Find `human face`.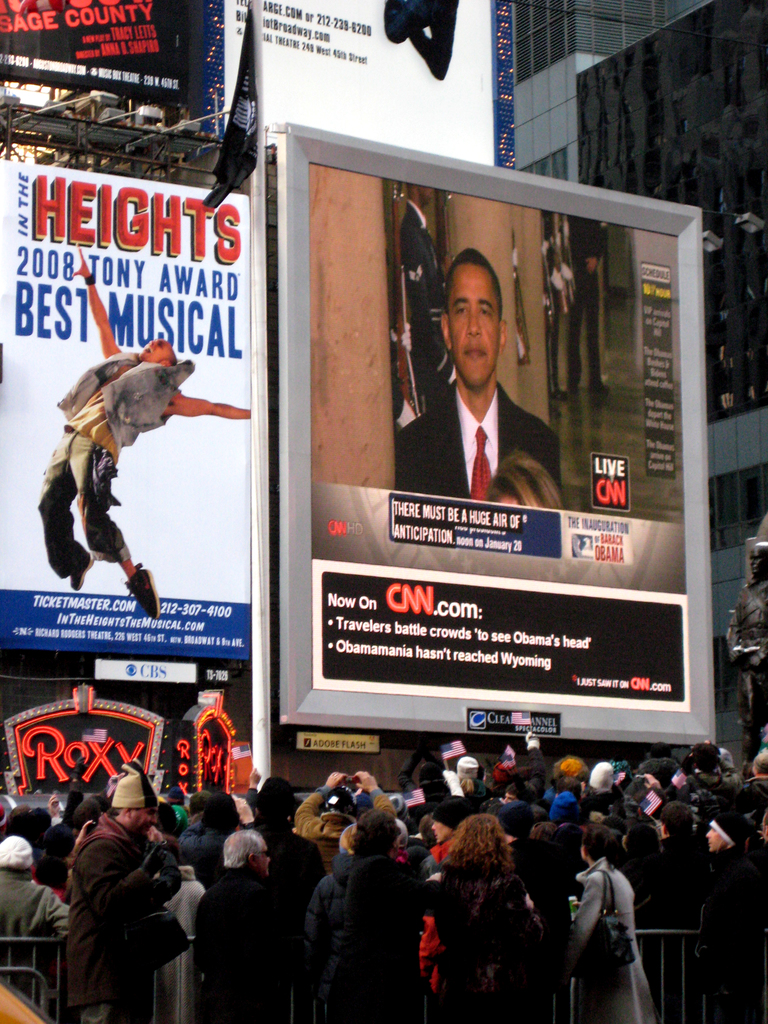
[138, 335, 172, 358].
